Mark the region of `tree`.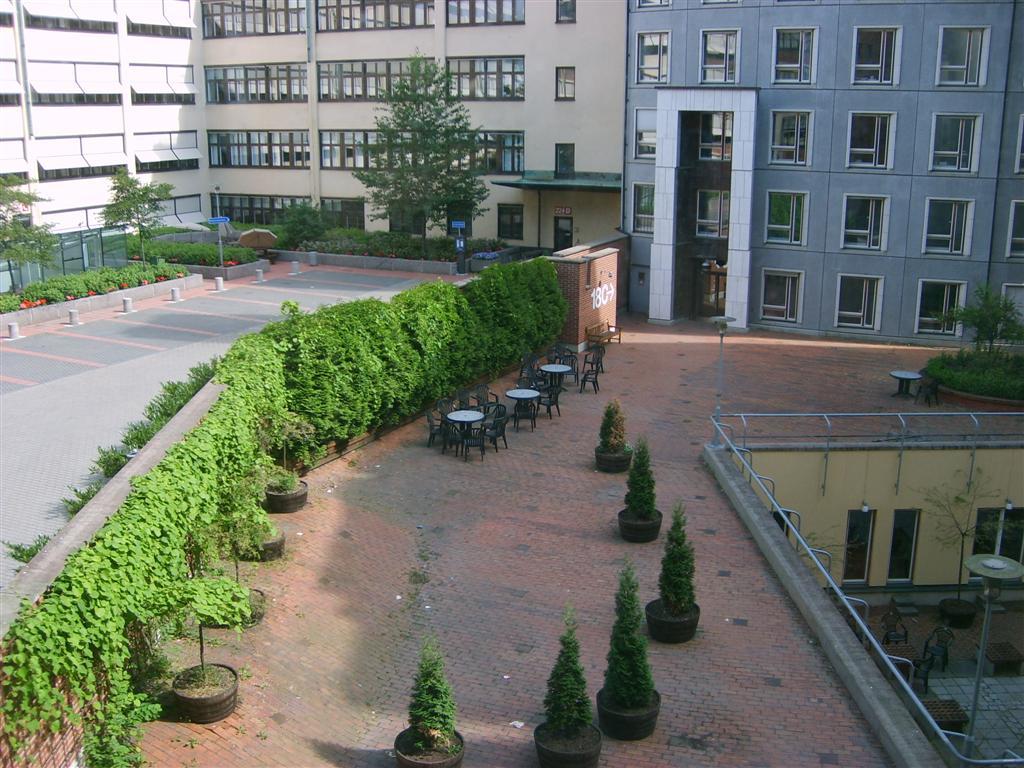
Region: l=0, t=164, r=62, b=293.
